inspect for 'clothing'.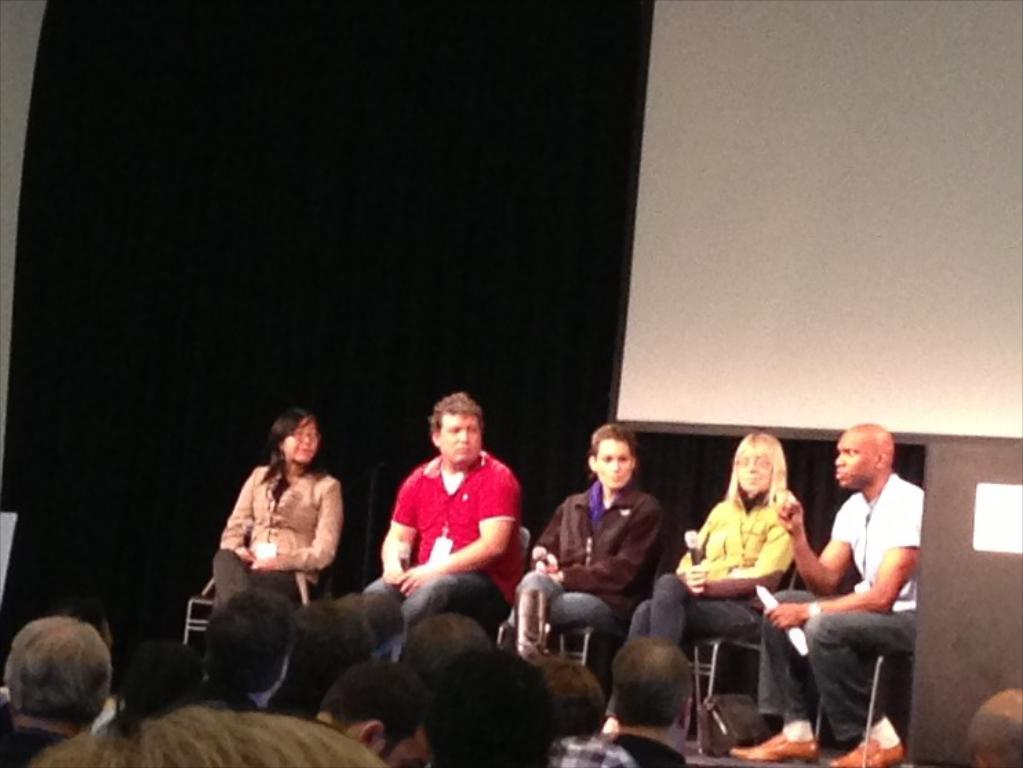
Inspection: [502, 477, 669, 649].
